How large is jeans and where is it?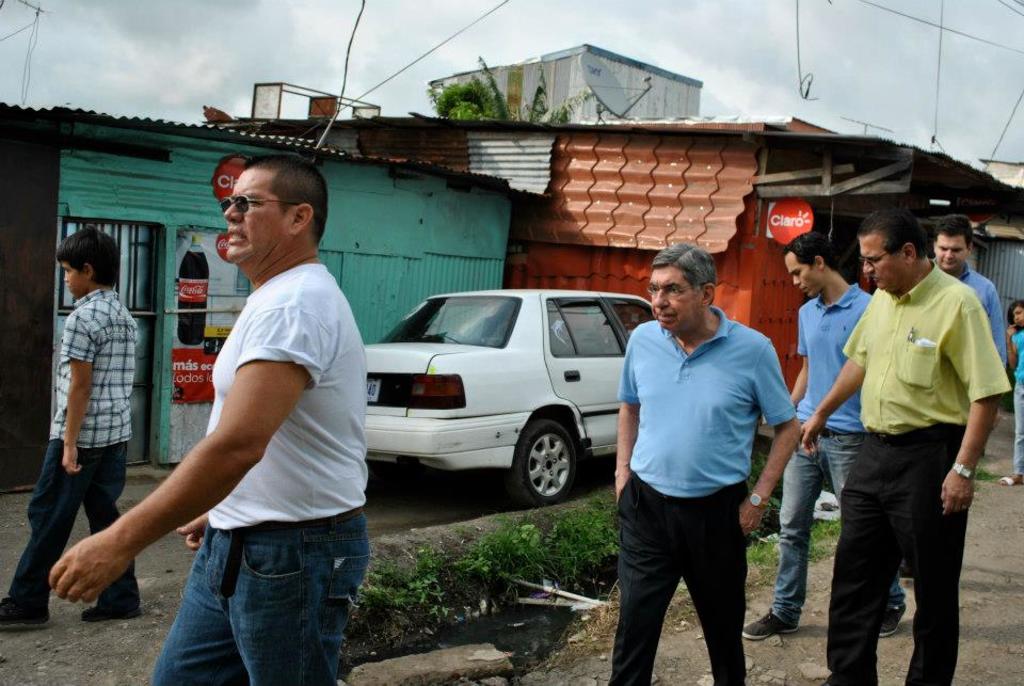
Bounding box: <bbox>775, 429, 909, 610</bbox>.
